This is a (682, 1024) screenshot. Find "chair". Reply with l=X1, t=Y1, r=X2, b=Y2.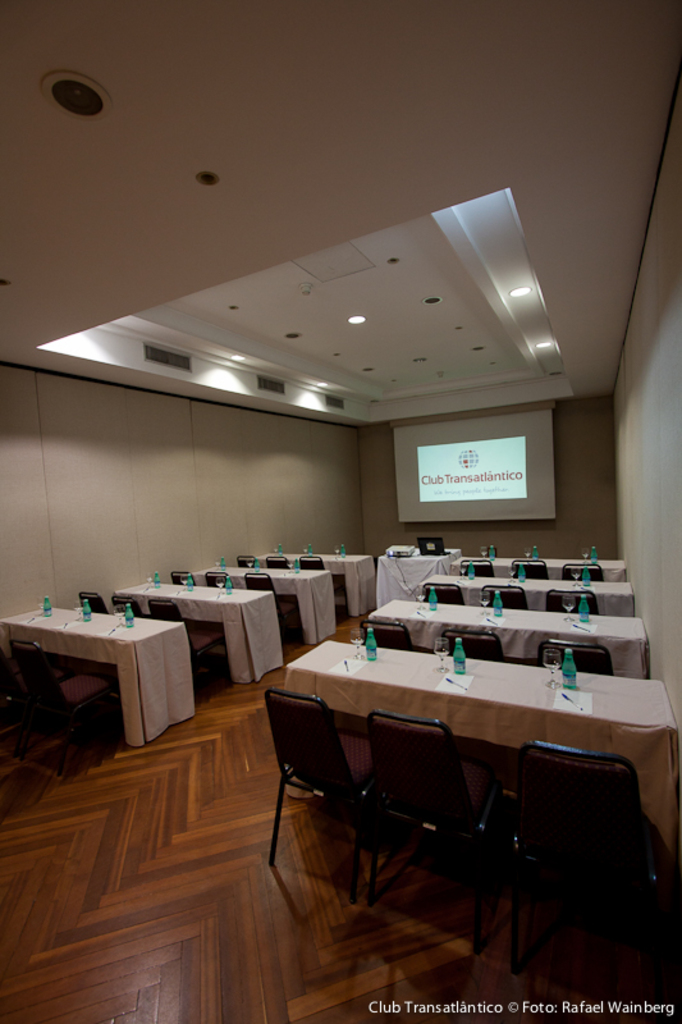
l=0, t=654, r=38, b=755.
